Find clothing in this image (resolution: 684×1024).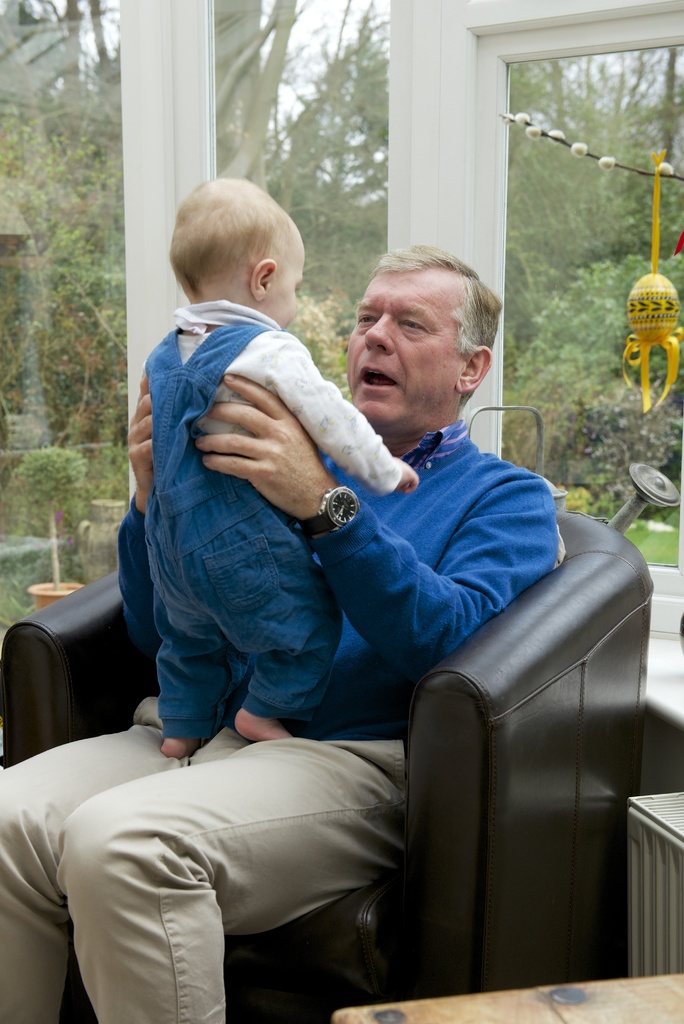
crop(140, 326, 402, 733).
